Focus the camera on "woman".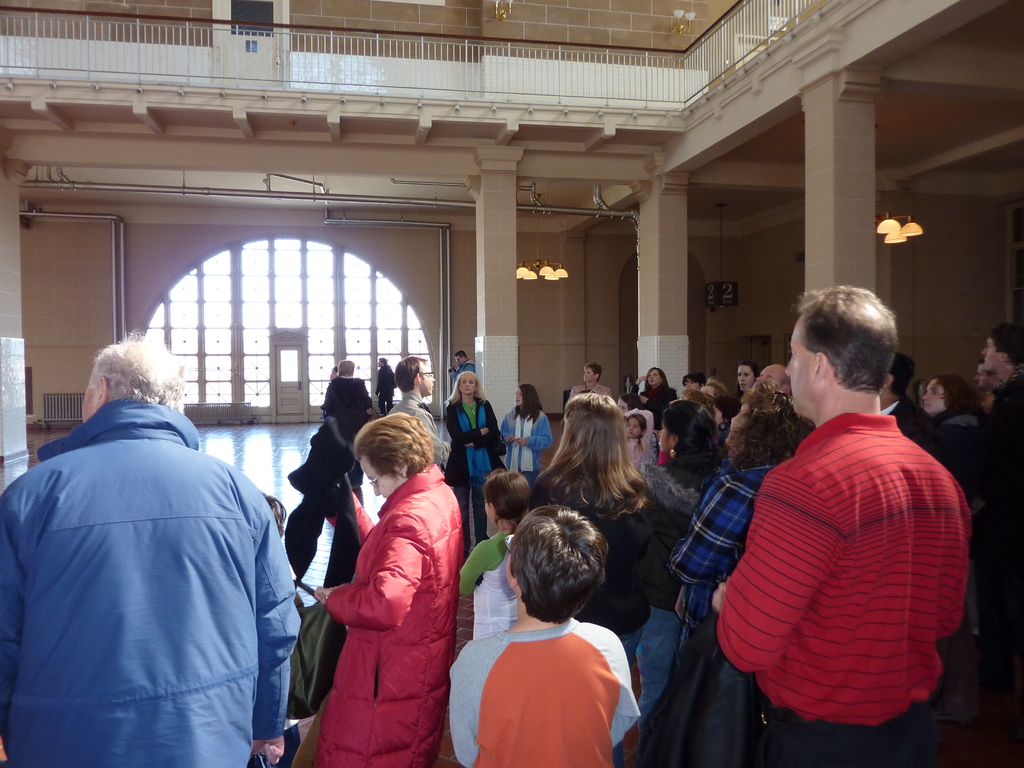
Focus region: 526:391:687:767.
